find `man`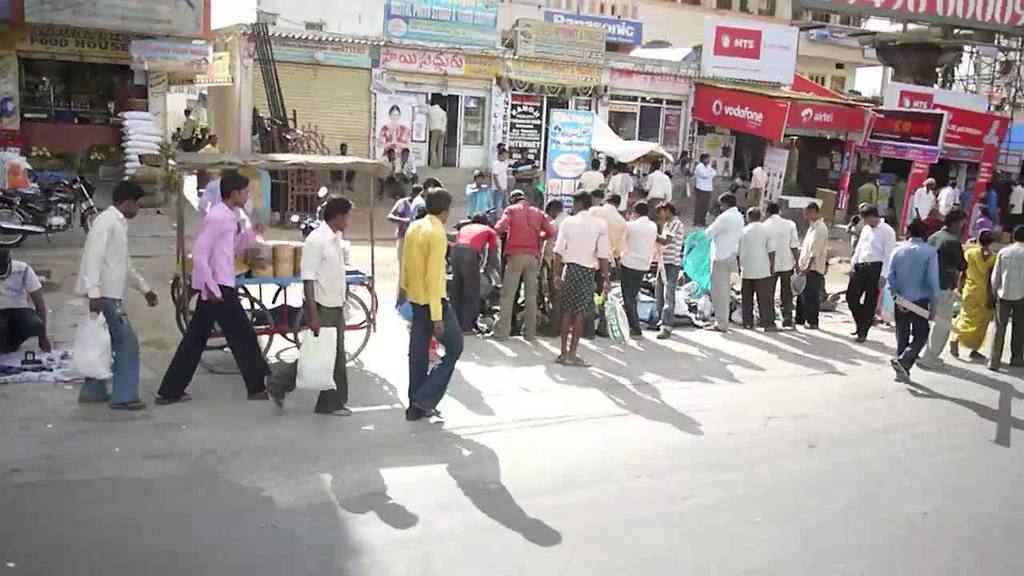
481/187/552/340
